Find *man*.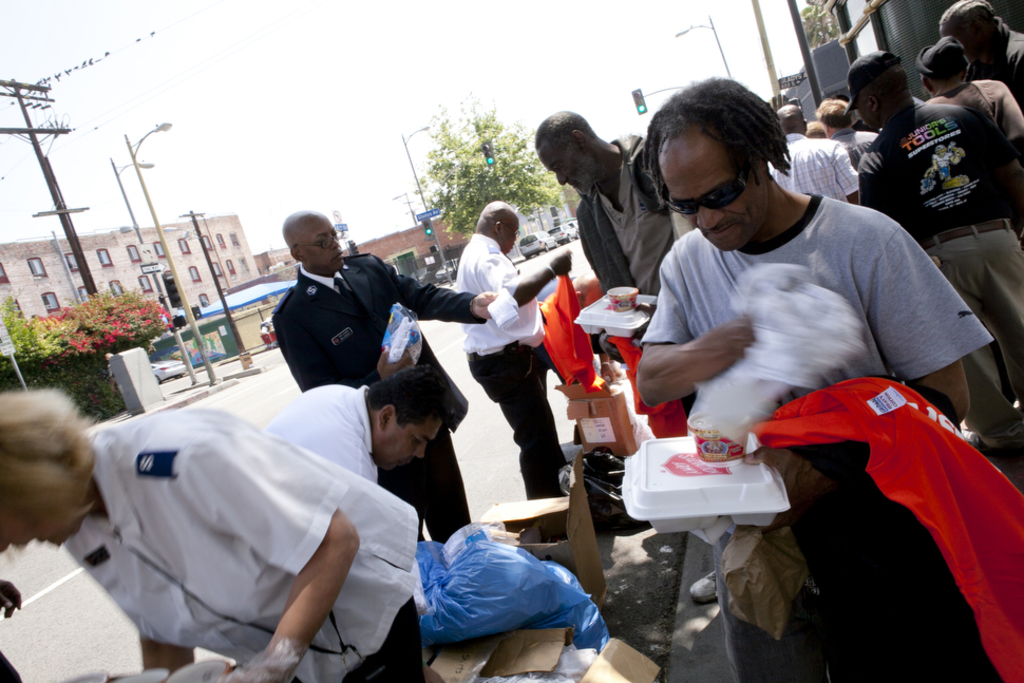
(x1=461, y1=197, x2=576, y2=500).
